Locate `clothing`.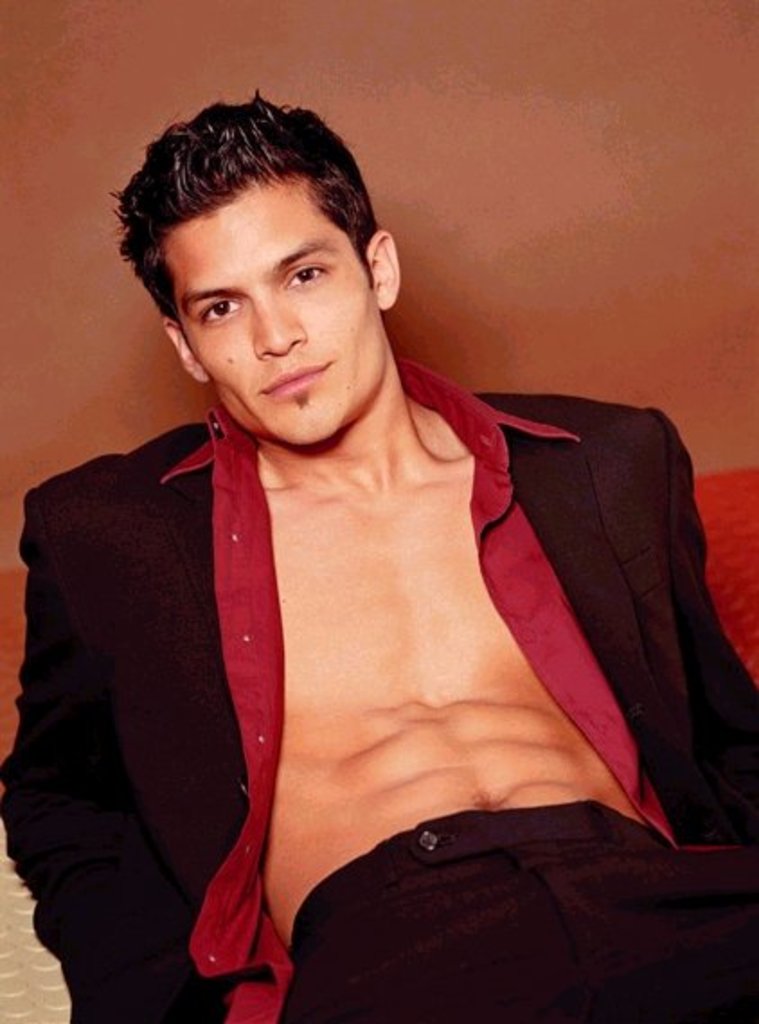
Bounding box: <bbox>40, 302, 730, 1017</bbox>.
